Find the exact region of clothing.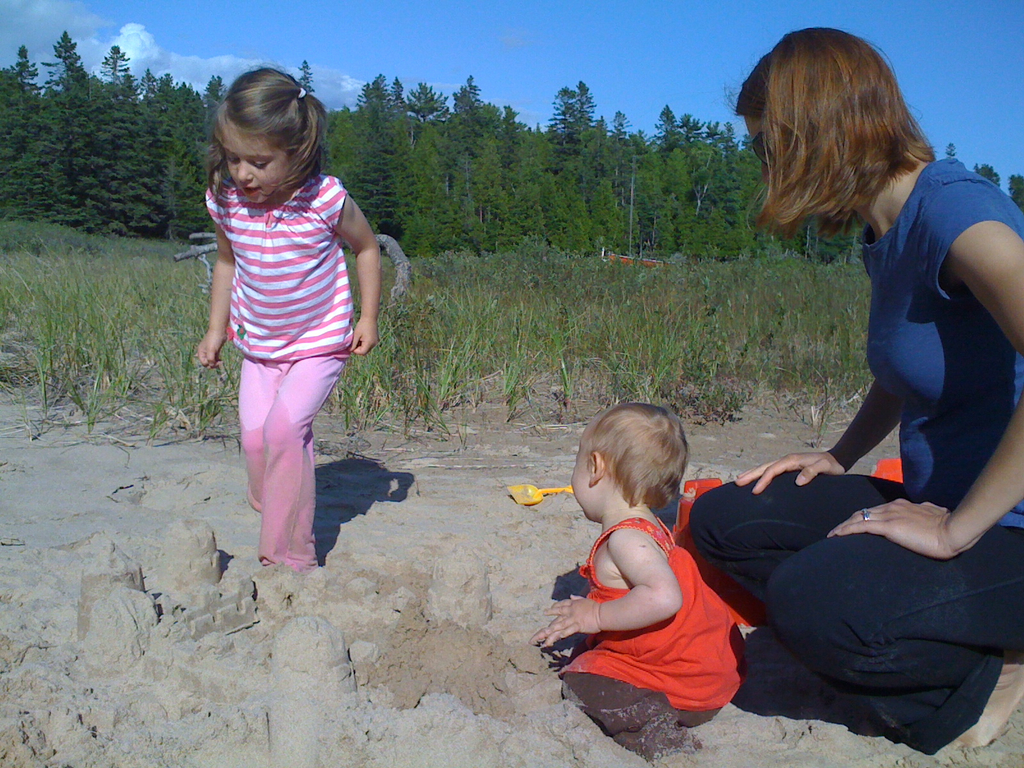
Exact region: (left=205, top=177, right=352, bottom=568).
